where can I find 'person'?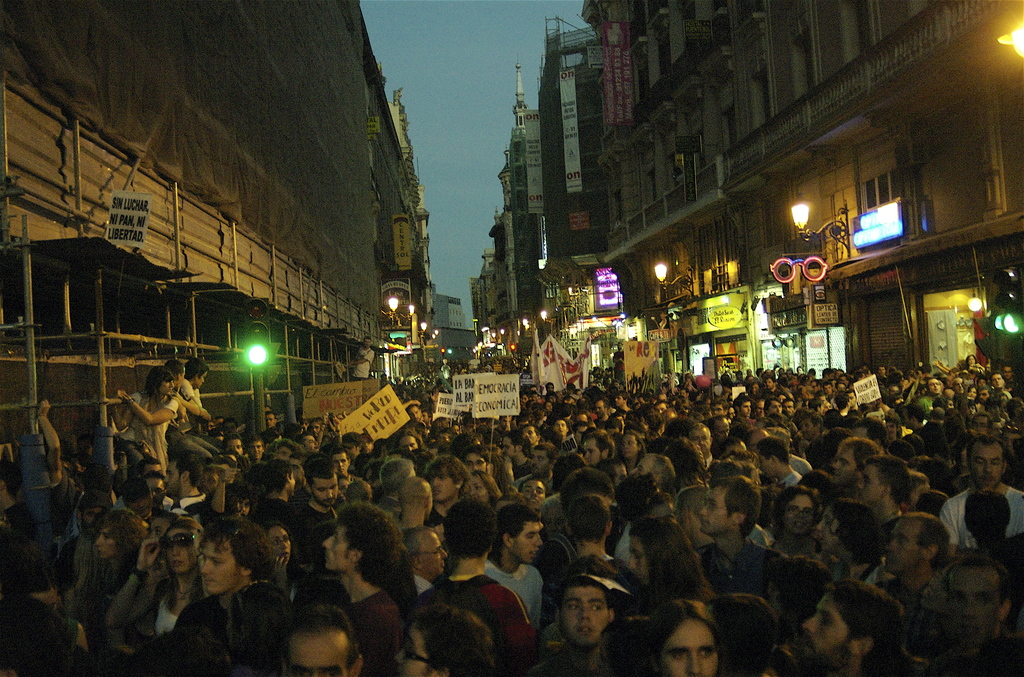
You can find it at box(111, 363, 180, 489).
